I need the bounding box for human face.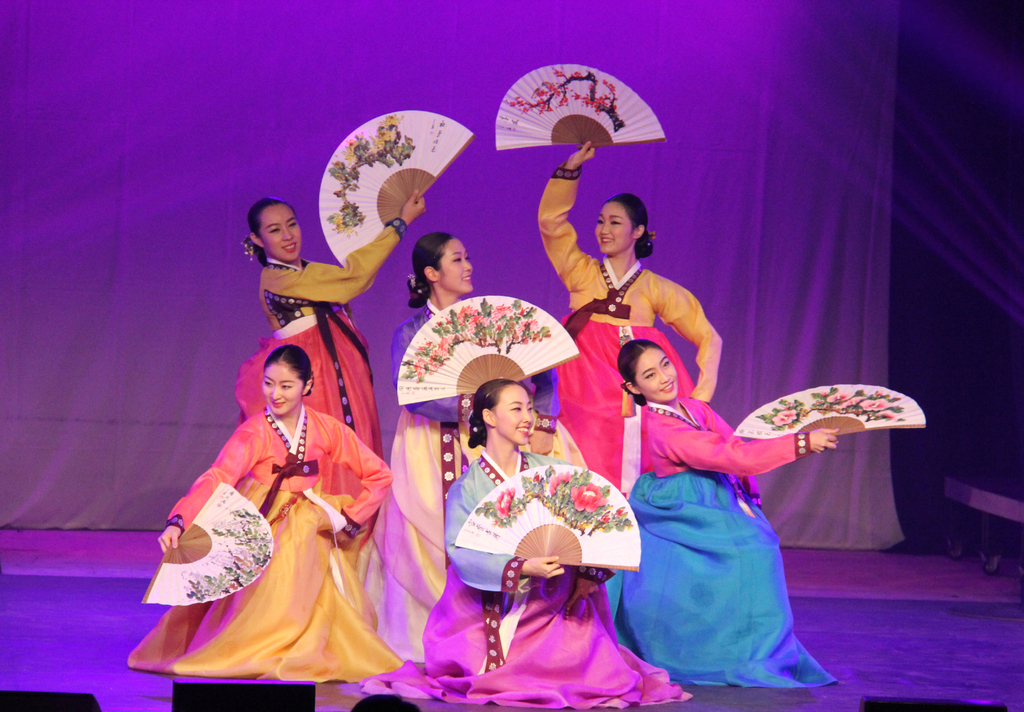
Here it is: [494,387,532,444].
